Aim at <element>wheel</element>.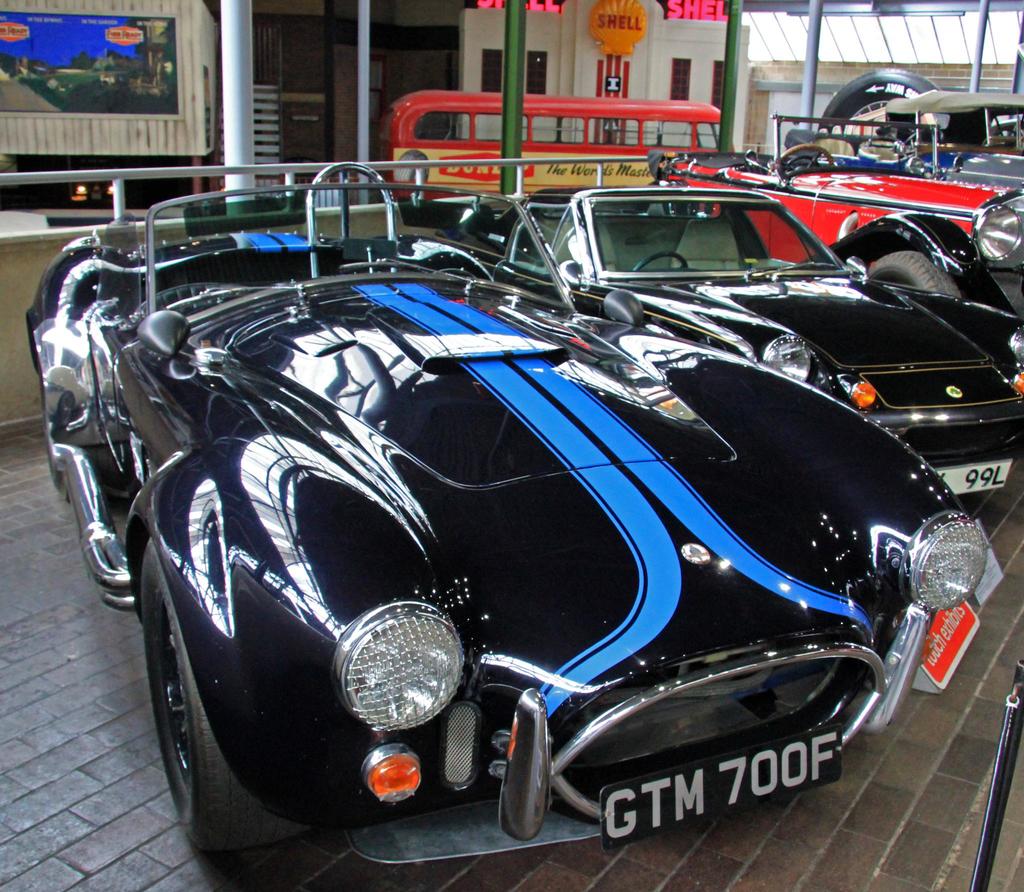
Aimed at x1=638, y1=250, x2=687, y2=270.
